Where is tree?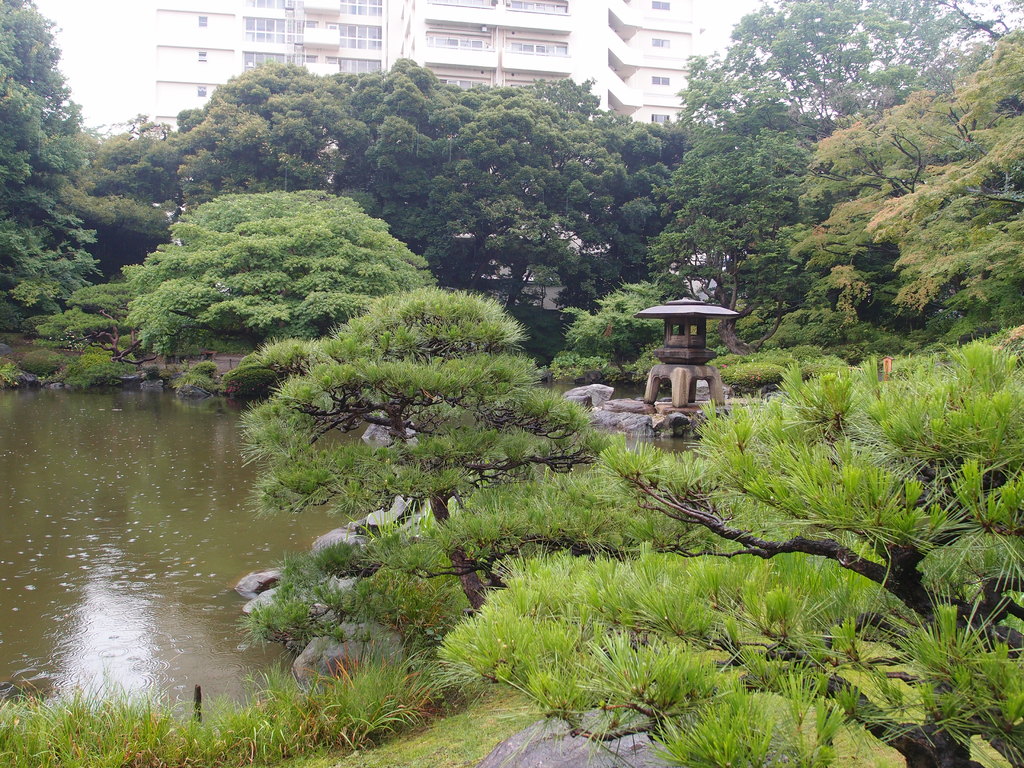
(x1=788, y1=35, x2=1023, y2=332).
